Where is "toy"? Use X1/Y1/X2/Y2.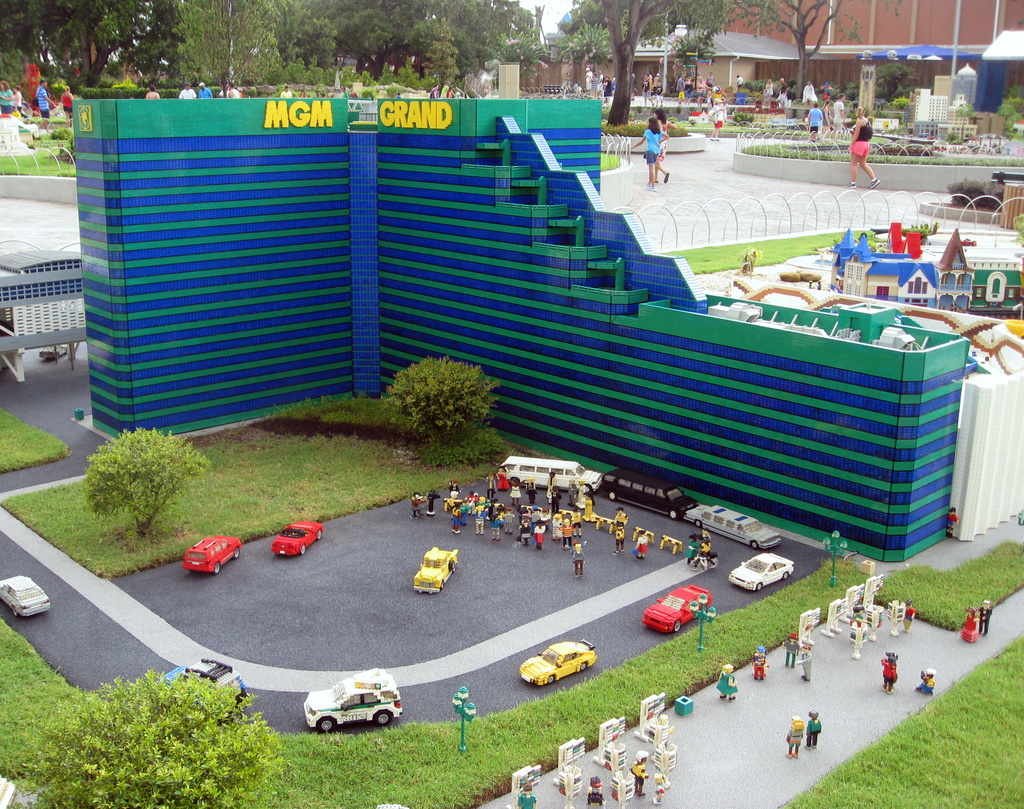
634/528/652/562.
